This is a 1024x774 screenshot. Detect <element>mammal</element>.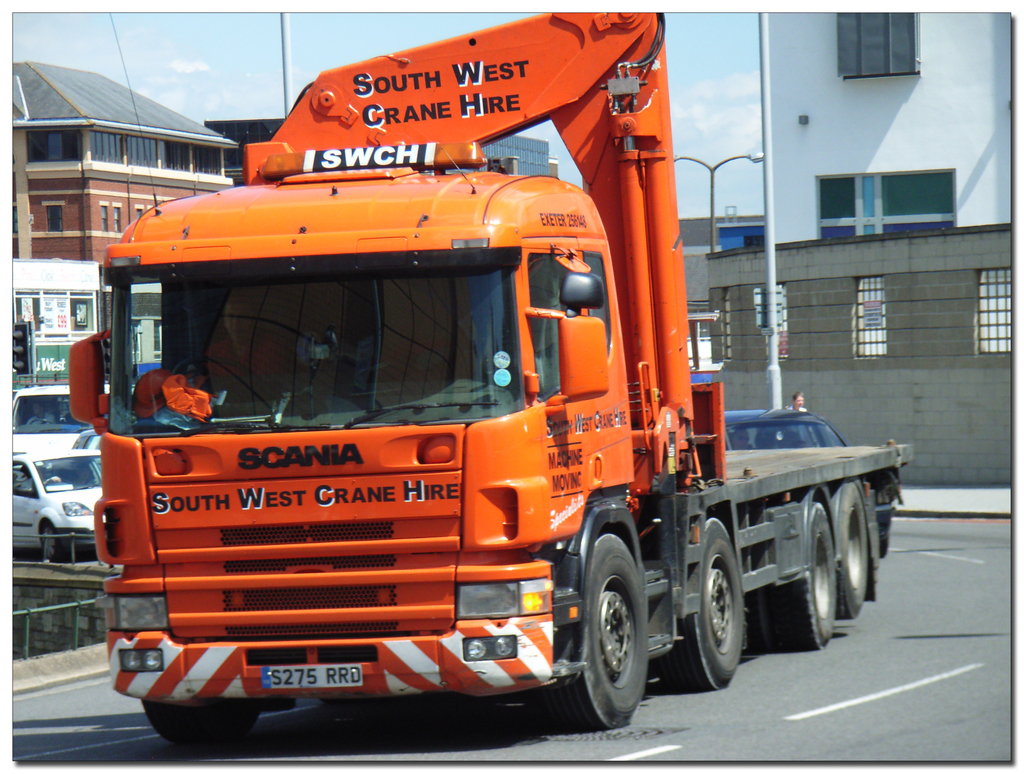
bbox=[778, 380, 811, 412].
